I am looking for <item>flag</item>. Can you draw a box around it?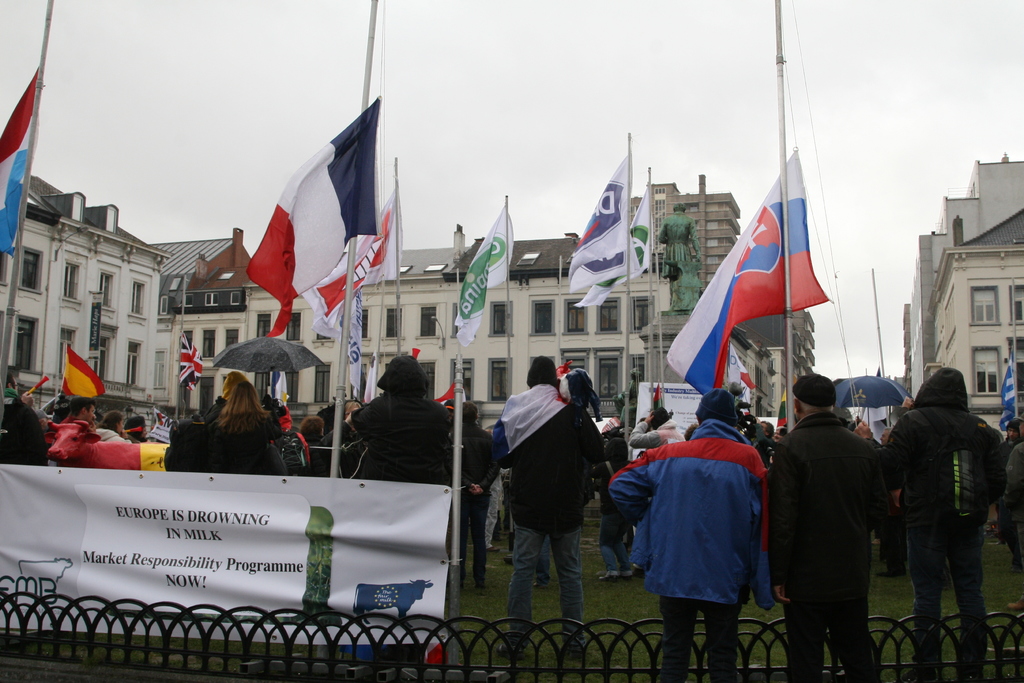
Sure, the bounding box is <box>727,344,756,397</box>.
